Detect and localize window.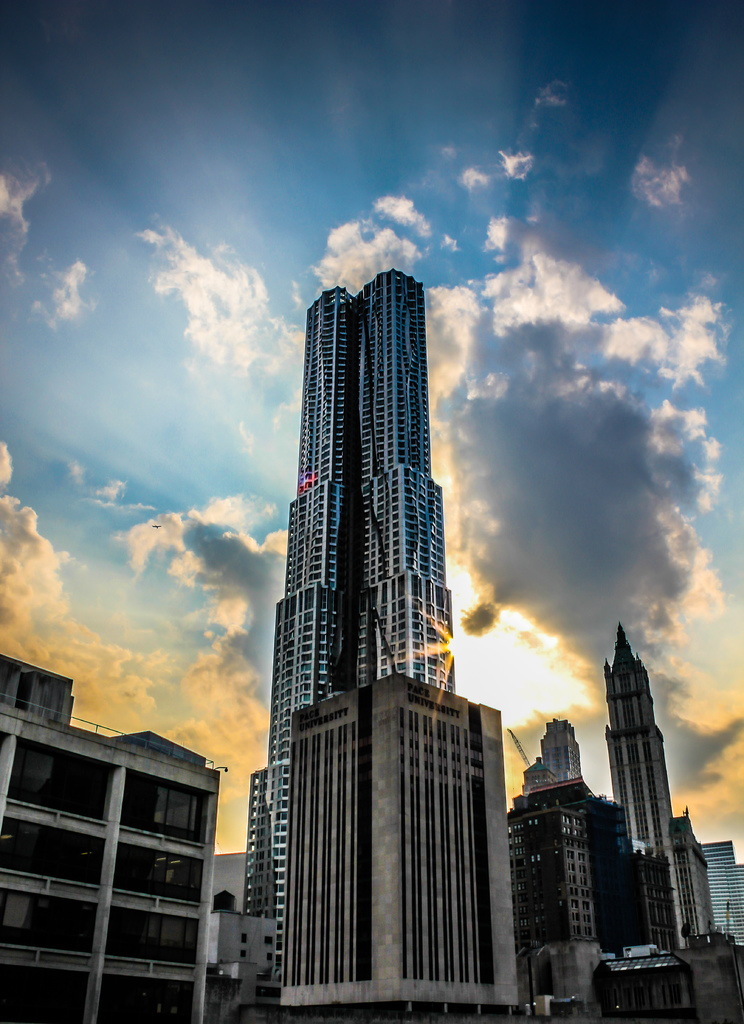
Localized at {"x1": 7, "y1": 735, "x2": 116, "y2": 822}.
